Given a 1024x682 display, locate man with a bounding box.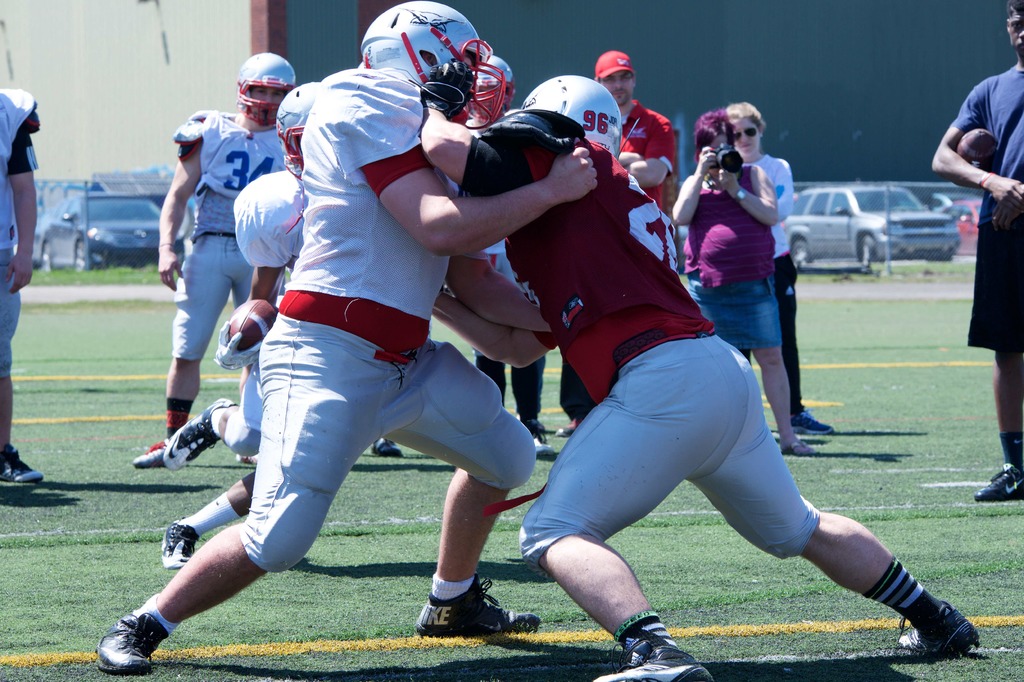
Located: detection(148, 72, 328, 475).
